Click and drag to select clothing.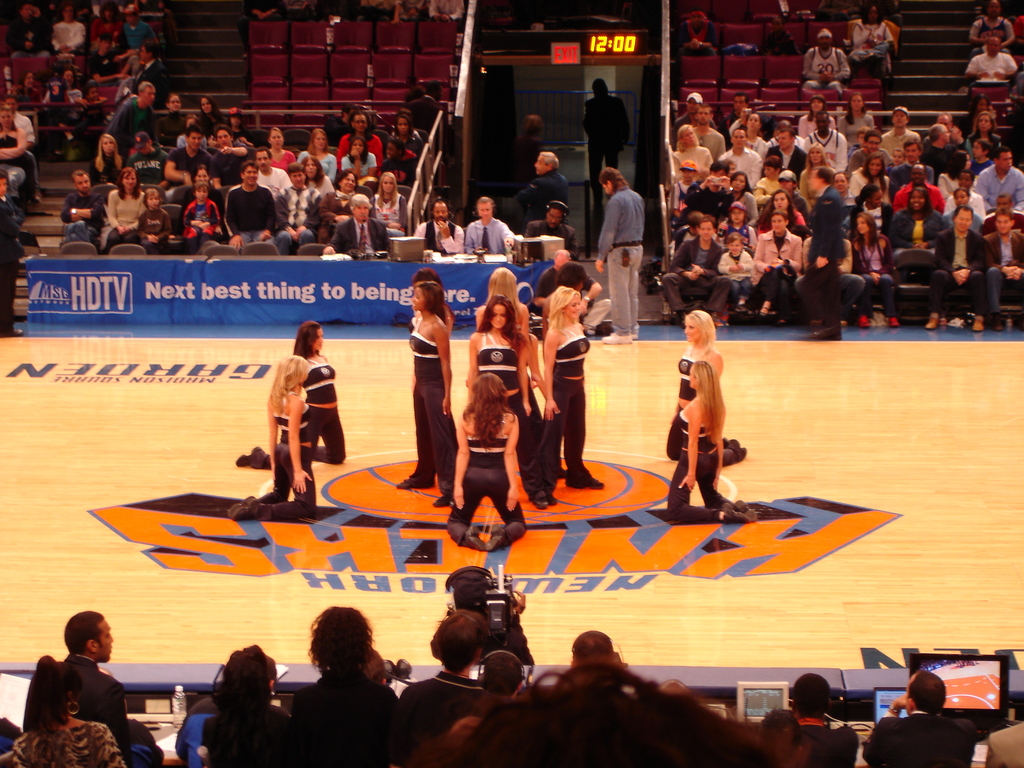
Selection: <region>405, 325, 465, 491</region>.
